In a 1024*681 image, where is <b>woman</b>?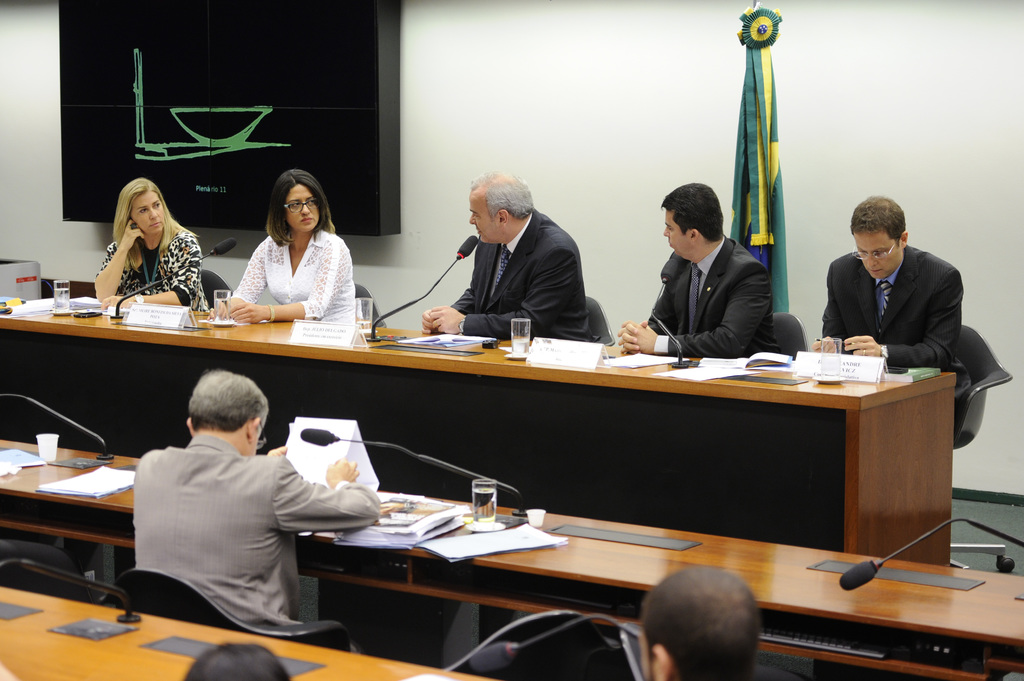
bbox=[220, 163, 352, 325].
